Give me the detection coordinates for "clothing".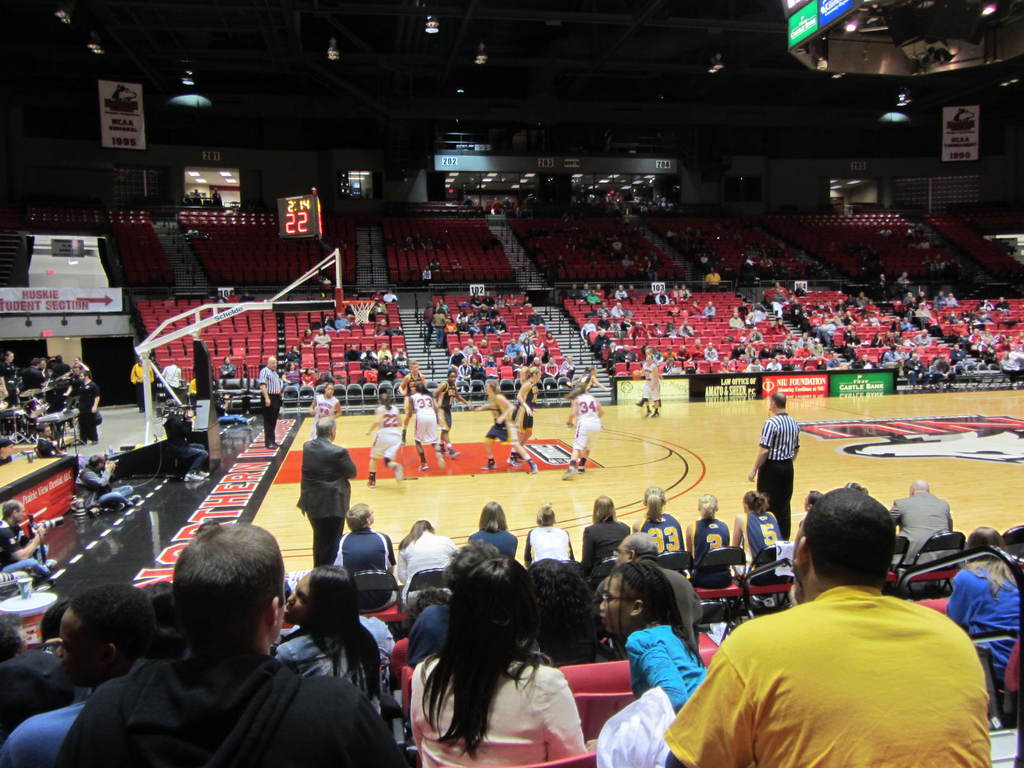
{"left": 404, "top": 659, "right": 601, "bottom": 767}.
